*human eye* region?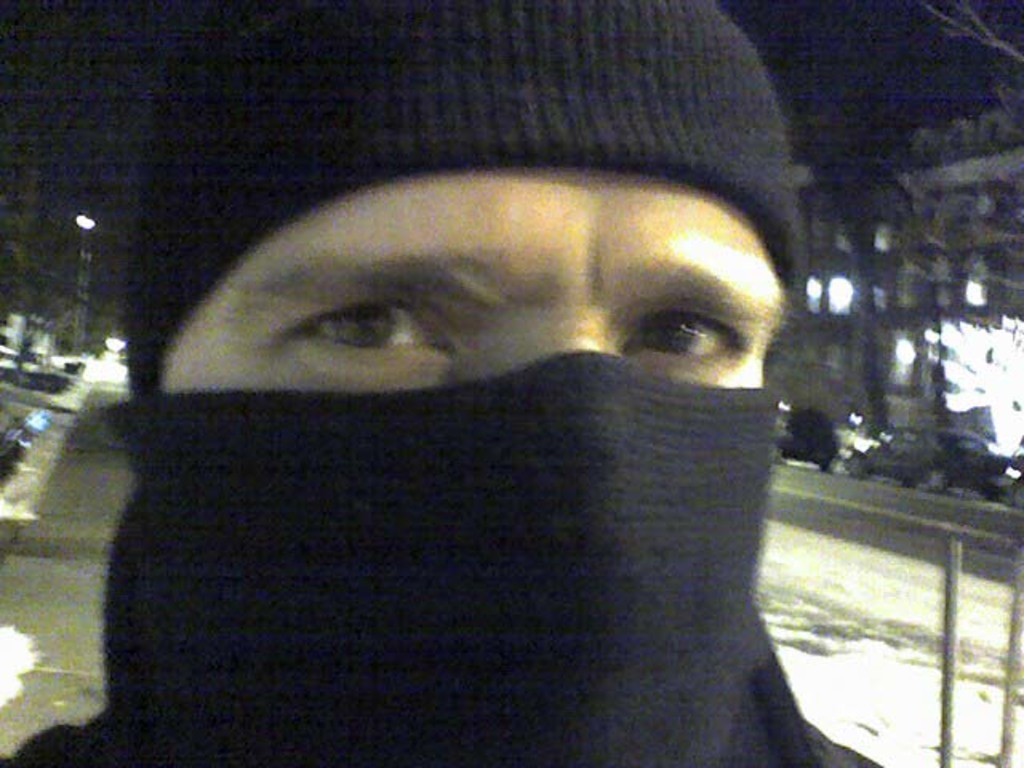
[left=280, top=286, right=461, bottom=365]
